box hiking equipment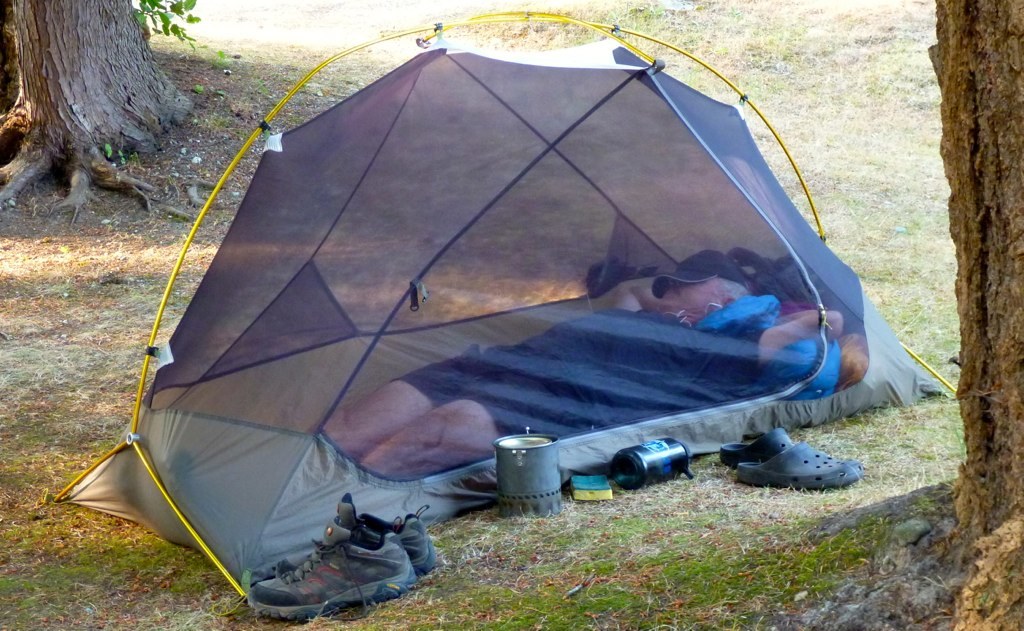
<bbox>252, 520, 421, 628</bbox>
